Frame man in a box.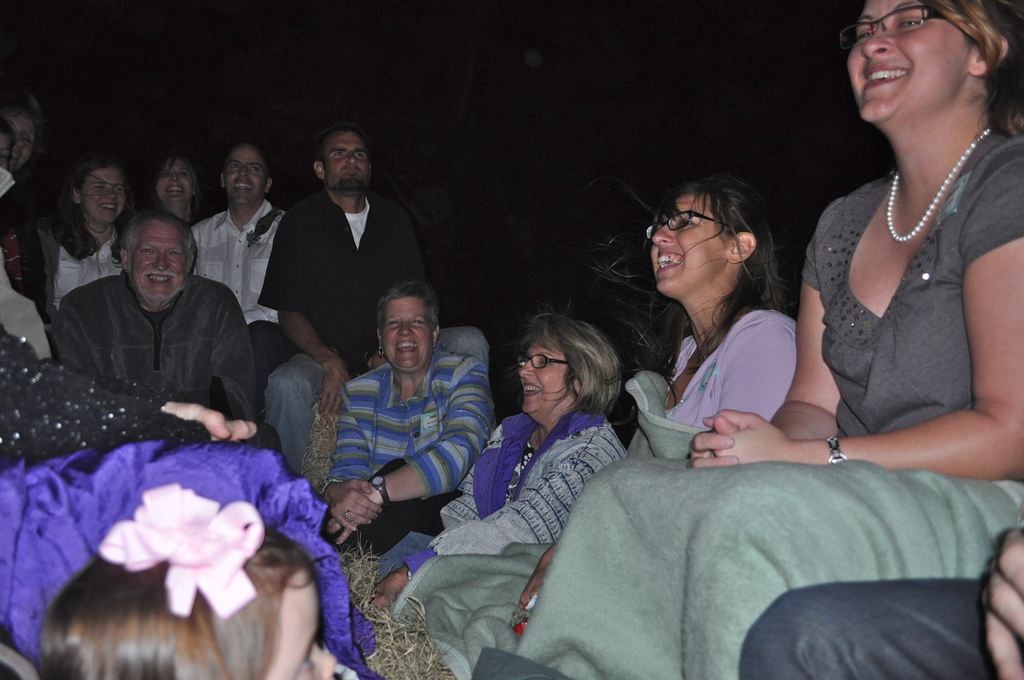
<bbox>45, 206, 282, 453</bbox>.
